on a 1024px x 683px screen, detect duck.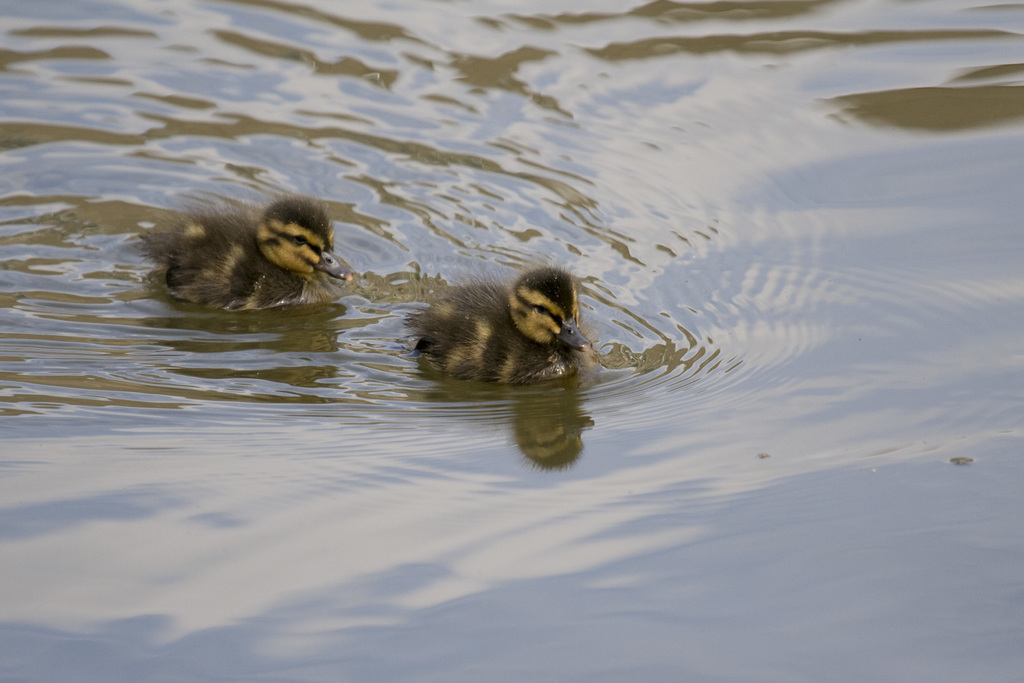
[137,197,360,299].
